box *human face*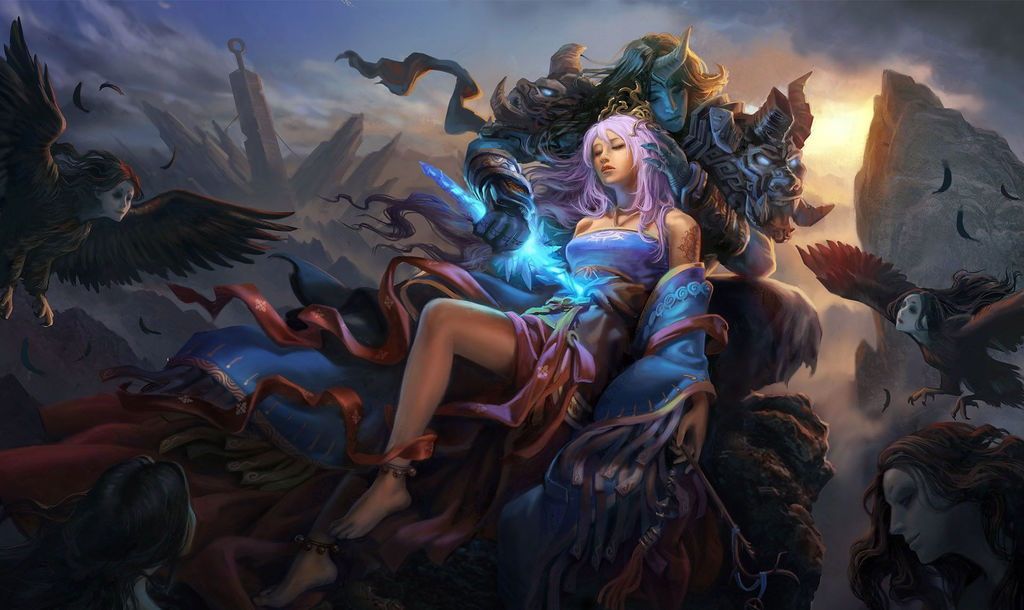
(591, 129, 635, 181)
